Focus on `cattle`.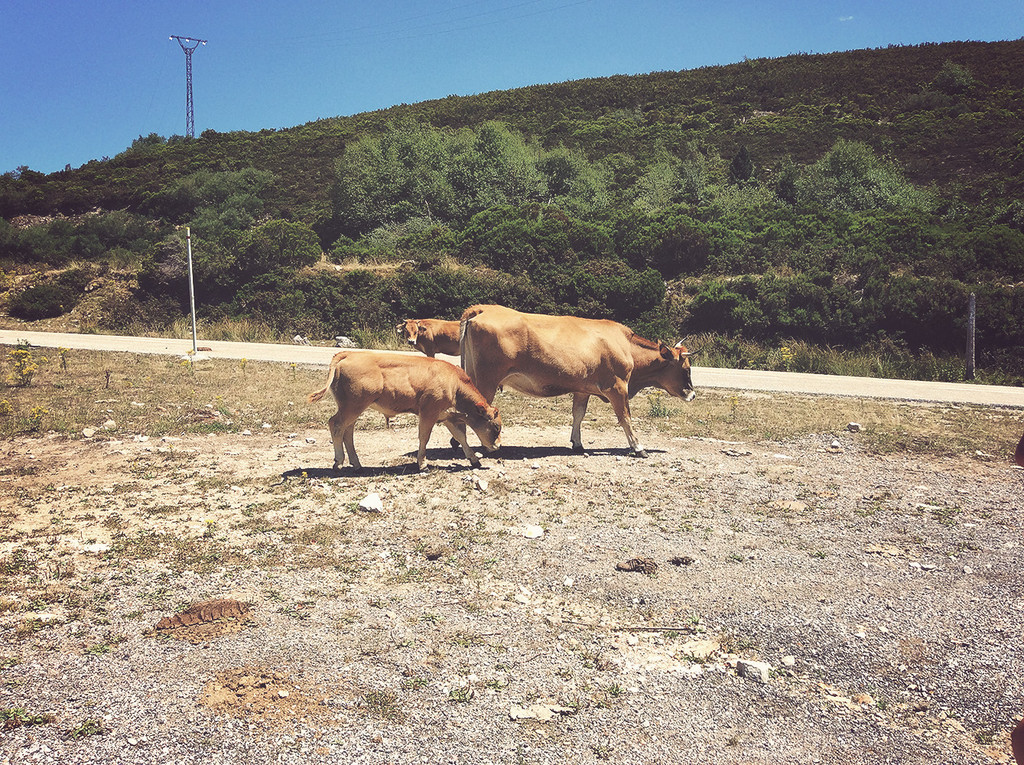
Focused at {"left": 431, "top": 295, "right": 679, "bottom": 465}.
